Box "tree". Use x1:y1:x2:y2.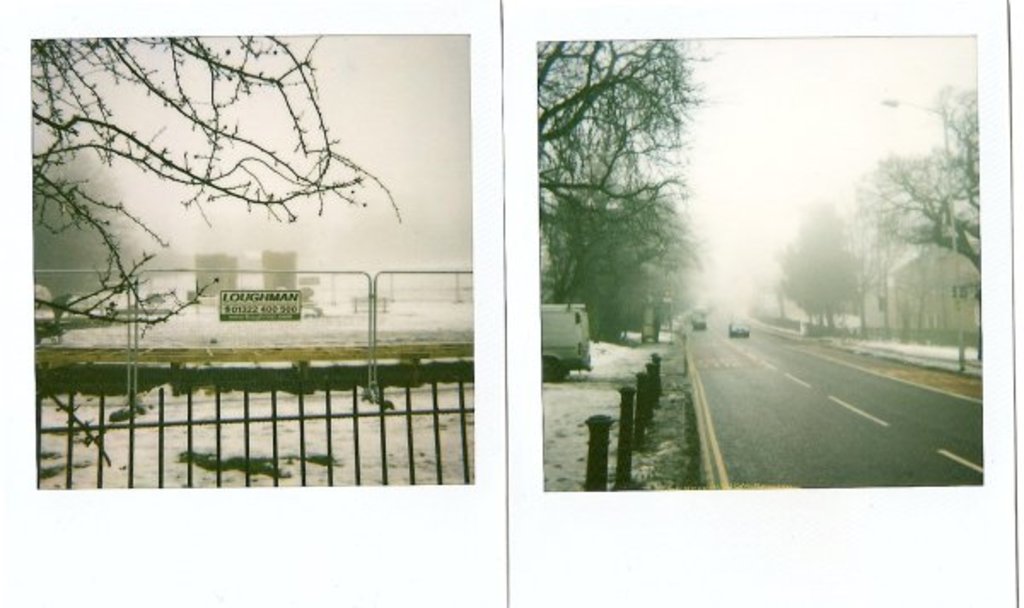
51:24:418:352.
